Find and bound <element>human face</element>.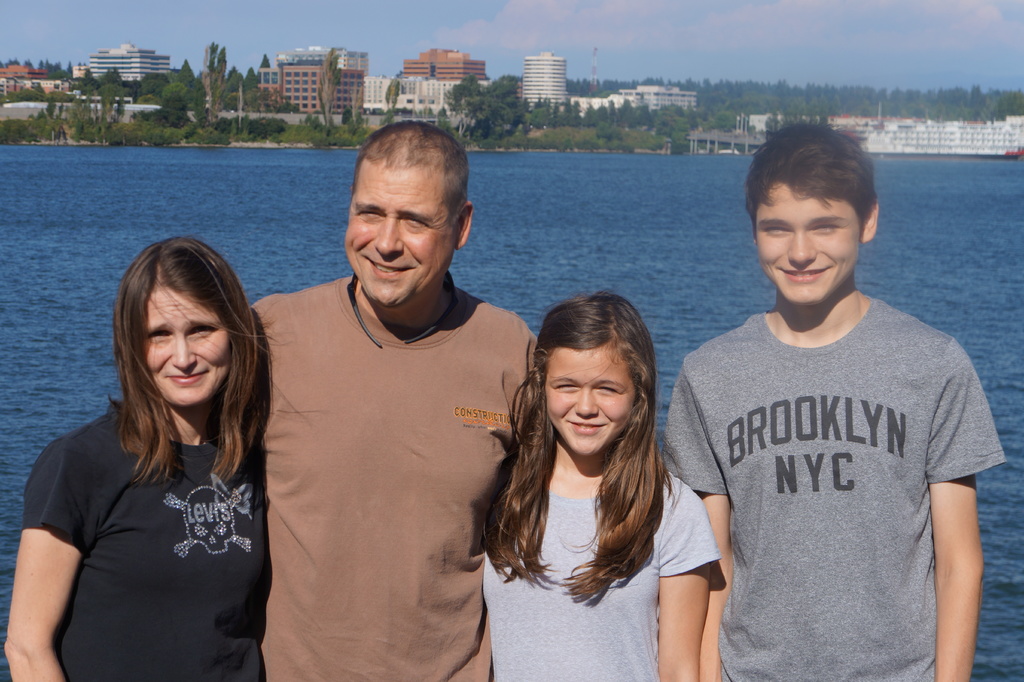
Bound: x1=547, y1=349, x2=635, y2=459.
